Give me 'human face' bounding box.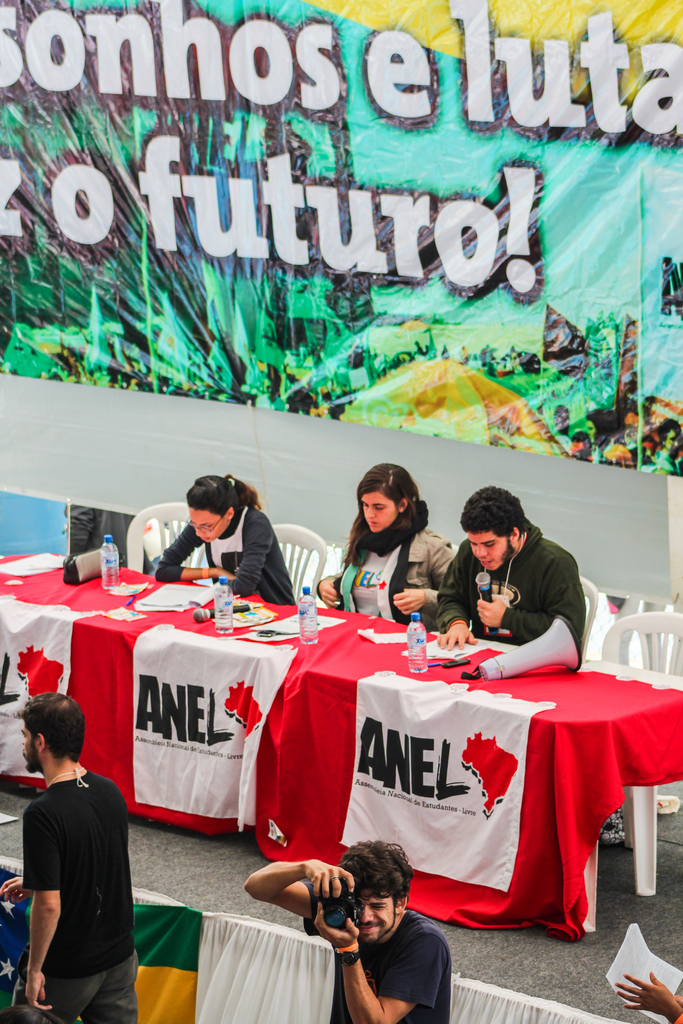
<region>351, 889, 399, 945</region>.
